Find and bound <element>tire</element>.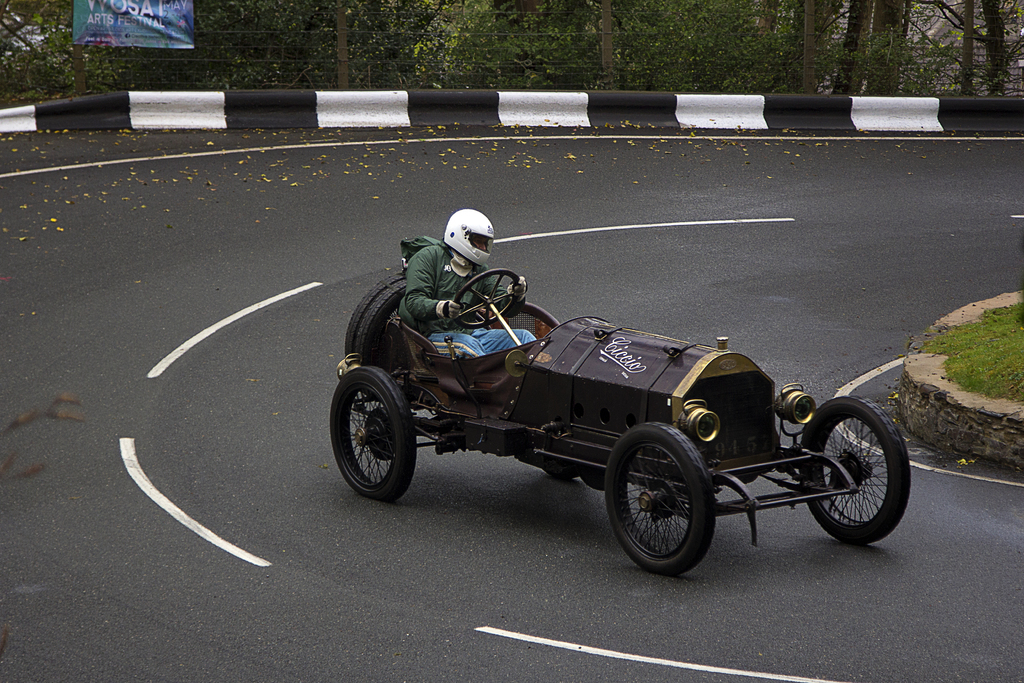
Bound: <box>330,365,417,501</box>.
